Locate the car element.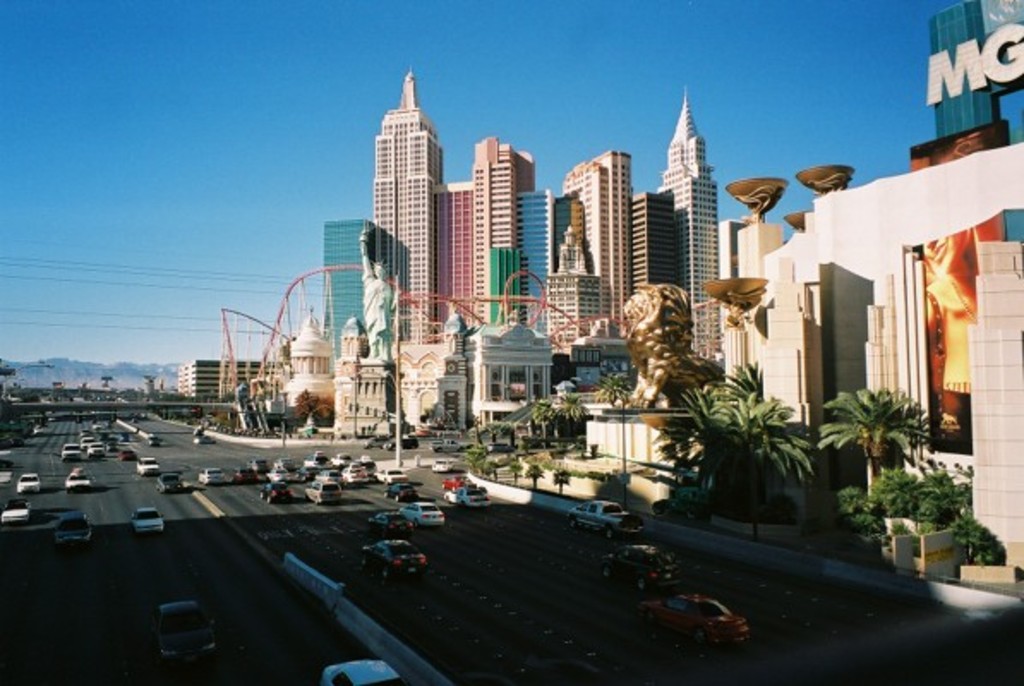
Element bbox: bbox=(15, 473, 43, 497).
